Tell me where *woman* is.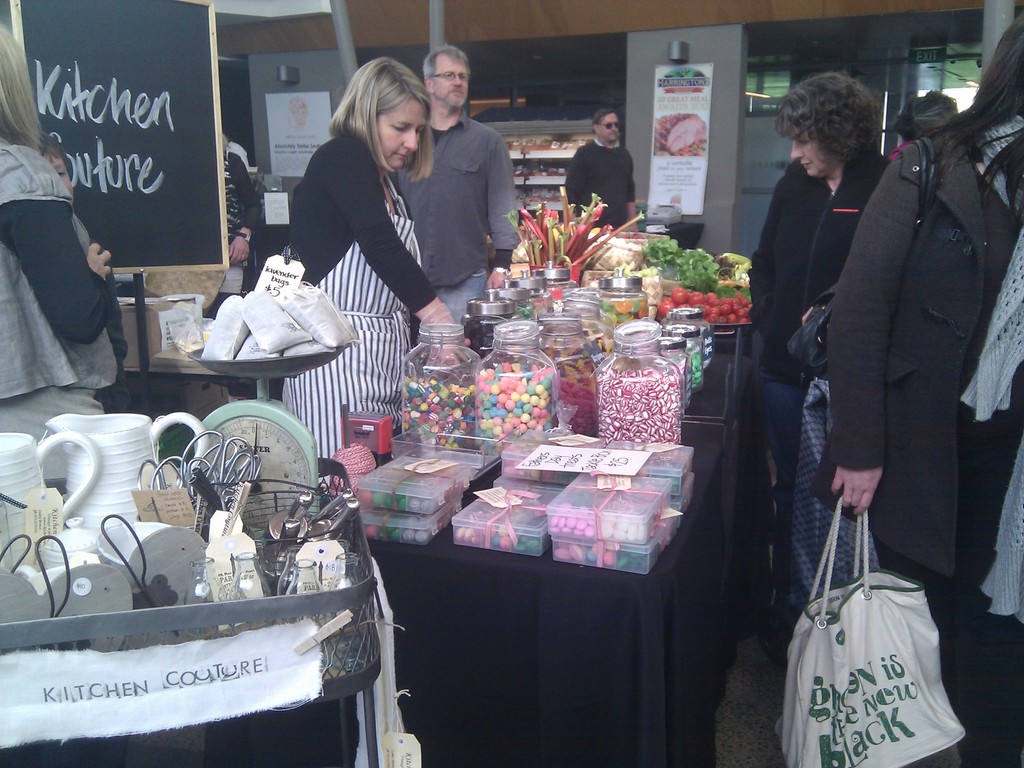
*woman* is at x1=284 y1=45 x2=447 y2=417.
